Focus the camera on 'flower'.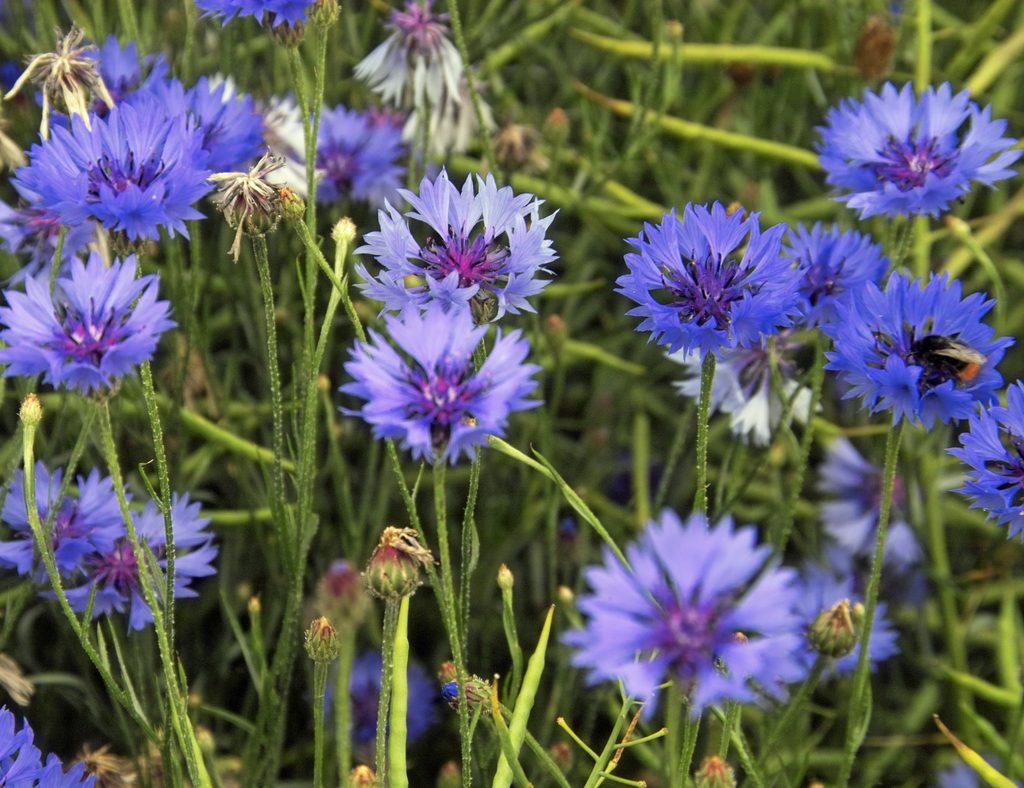
Focus region: (x1=822, y1=269, x2=1013, y2=421).
